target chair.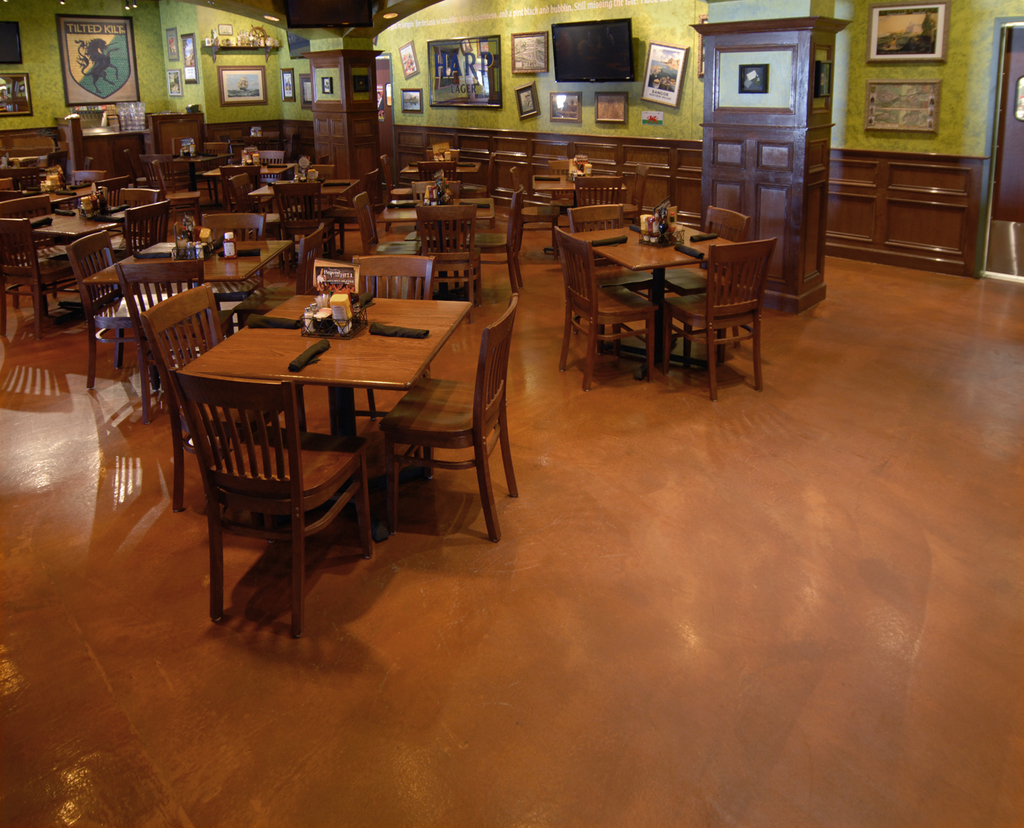
Target region: (x1=199, y1=210, x2=265, y2=309).
